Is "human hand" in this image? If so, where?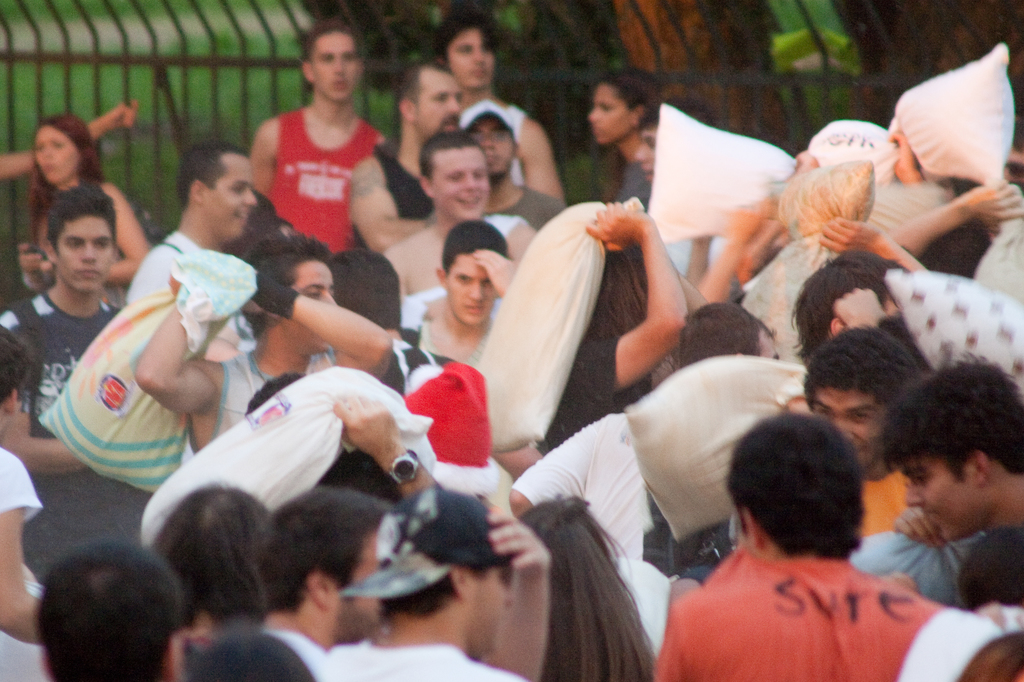
Yes, at bbox=(724, 199, 763, 245).
